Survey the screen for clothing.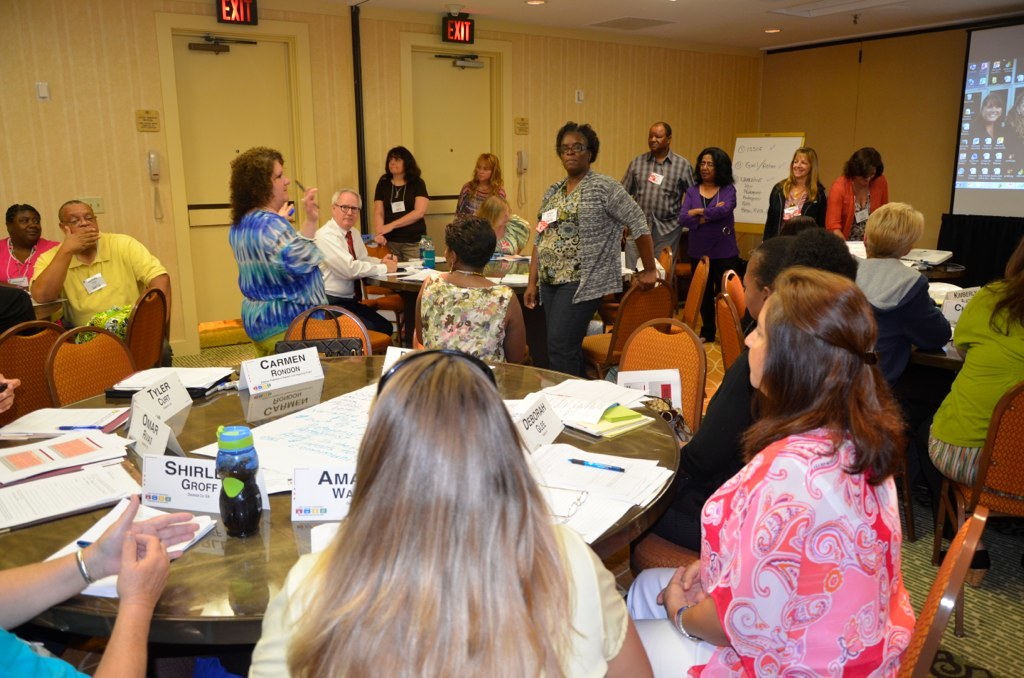
Survey found: x1=676 y1=174 x2=732 y2=334.
